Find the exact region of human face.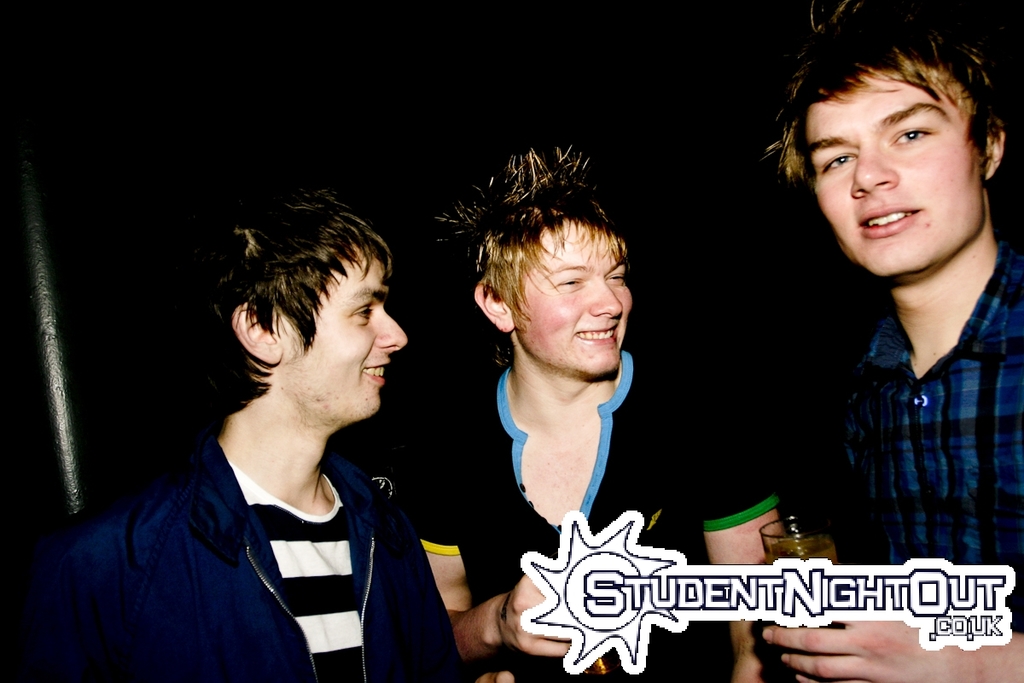
Exact region: box=[277, 243, 408, 420].
